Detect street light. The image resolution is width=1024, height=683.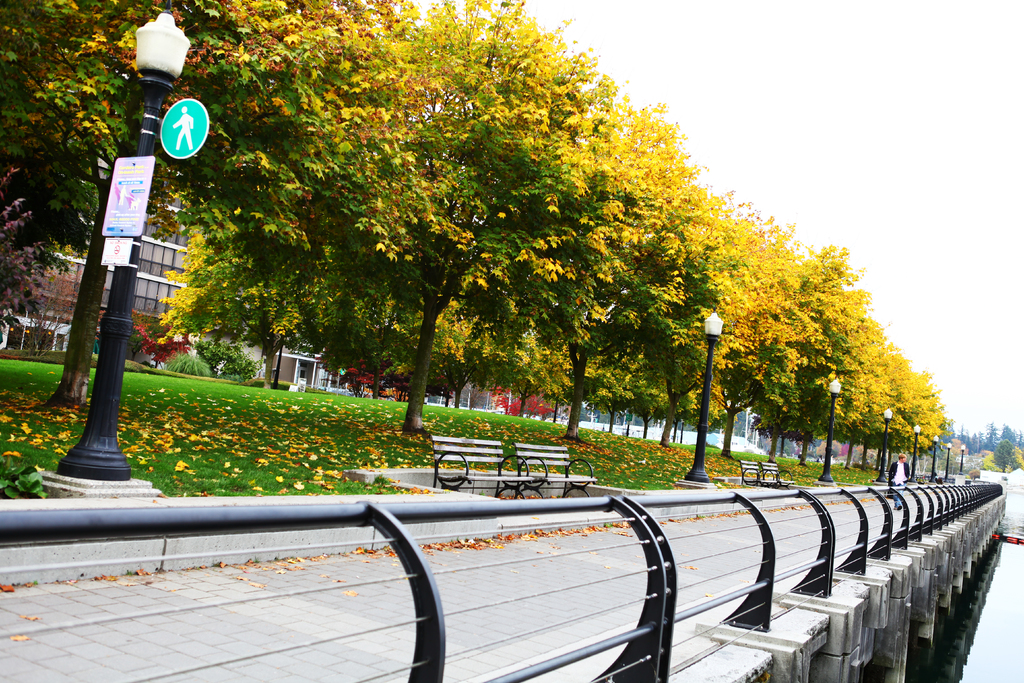
{"x1": 938, "y1": 439, "x2": 955, "y2": 485}.
